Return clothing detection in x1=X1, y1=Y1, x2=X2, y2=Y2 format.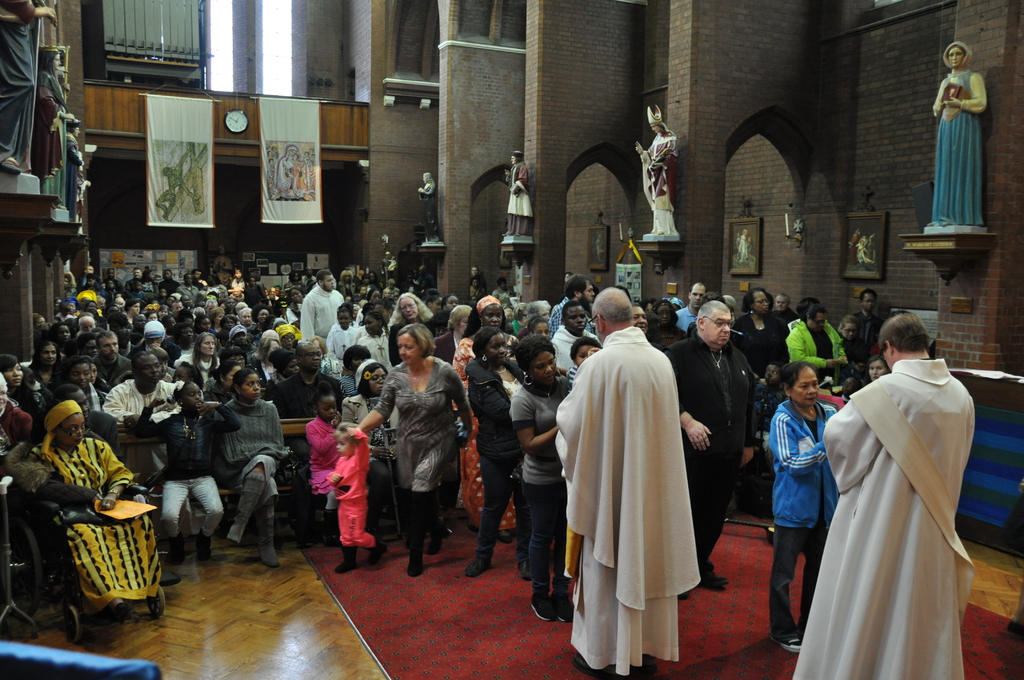
x1=559, y1=327, x2=698, y2=679.
